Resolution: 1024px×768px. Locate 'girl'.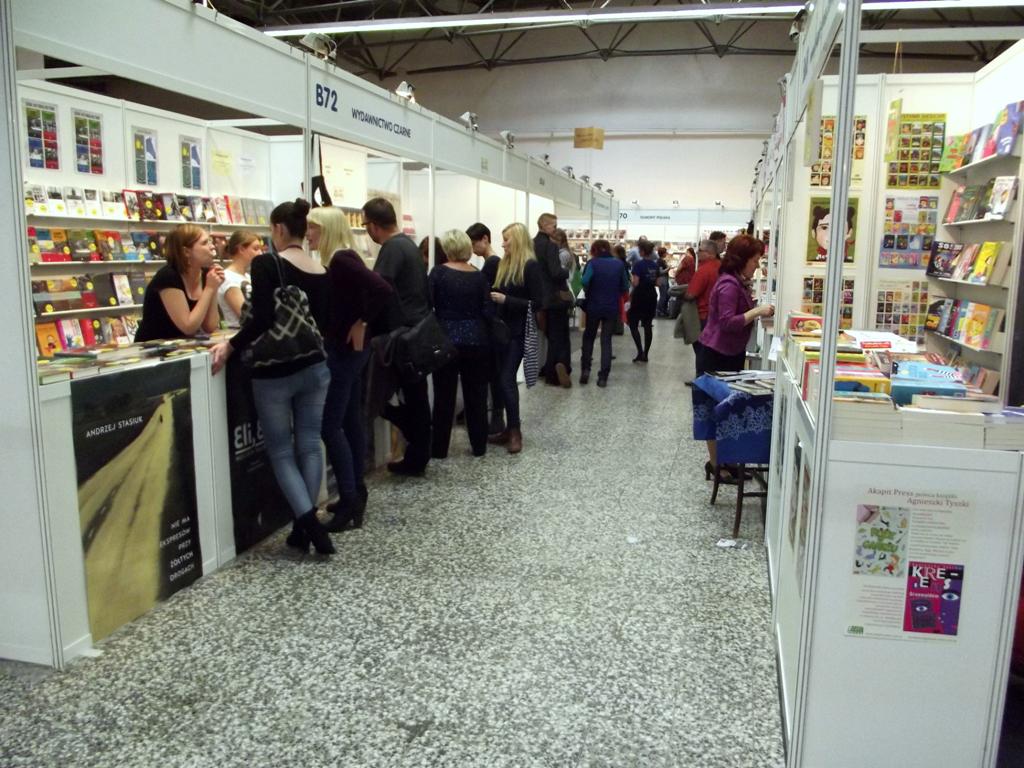
(left=634, top=235, right=661, bottom=372).
